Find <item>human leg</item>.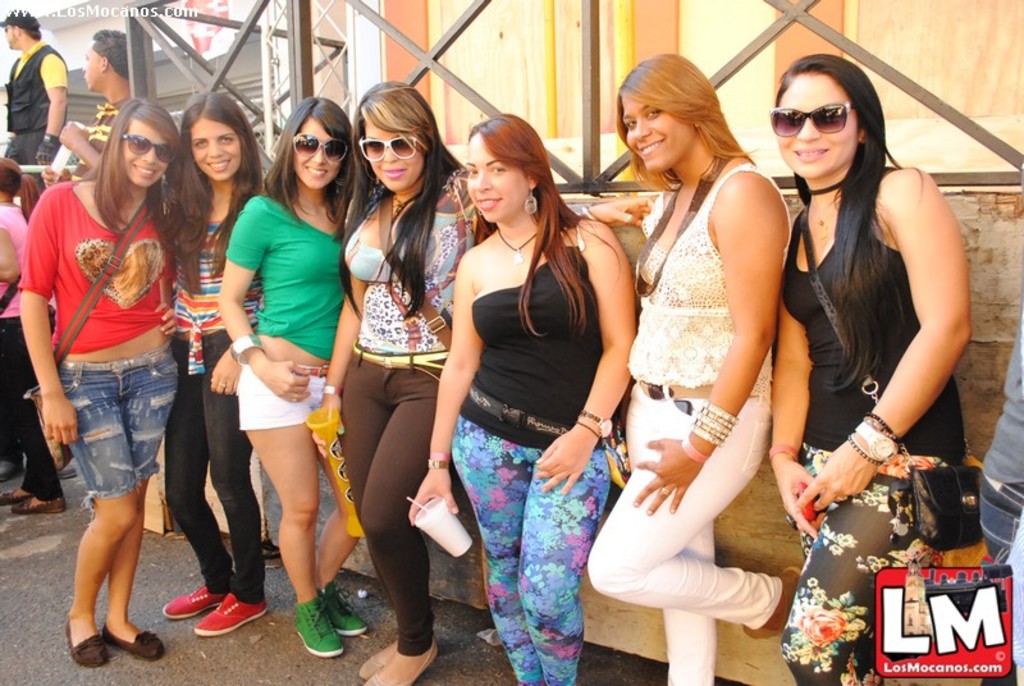
159, 326, 239, 626.
